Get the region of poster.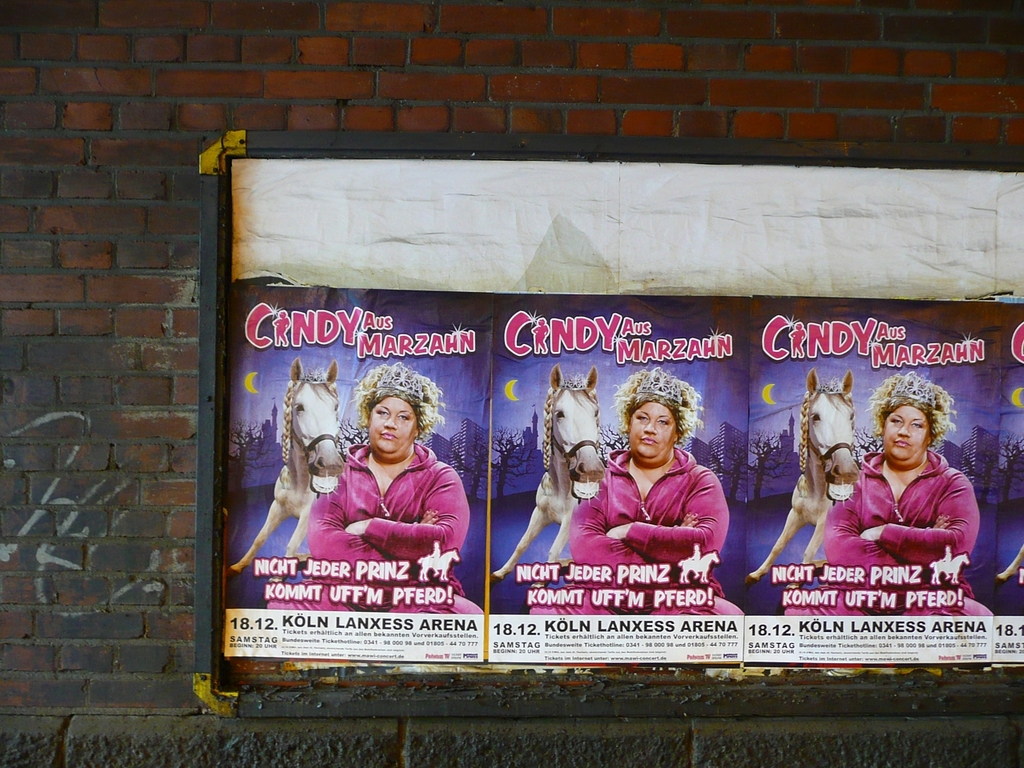
745,292,986,664.
